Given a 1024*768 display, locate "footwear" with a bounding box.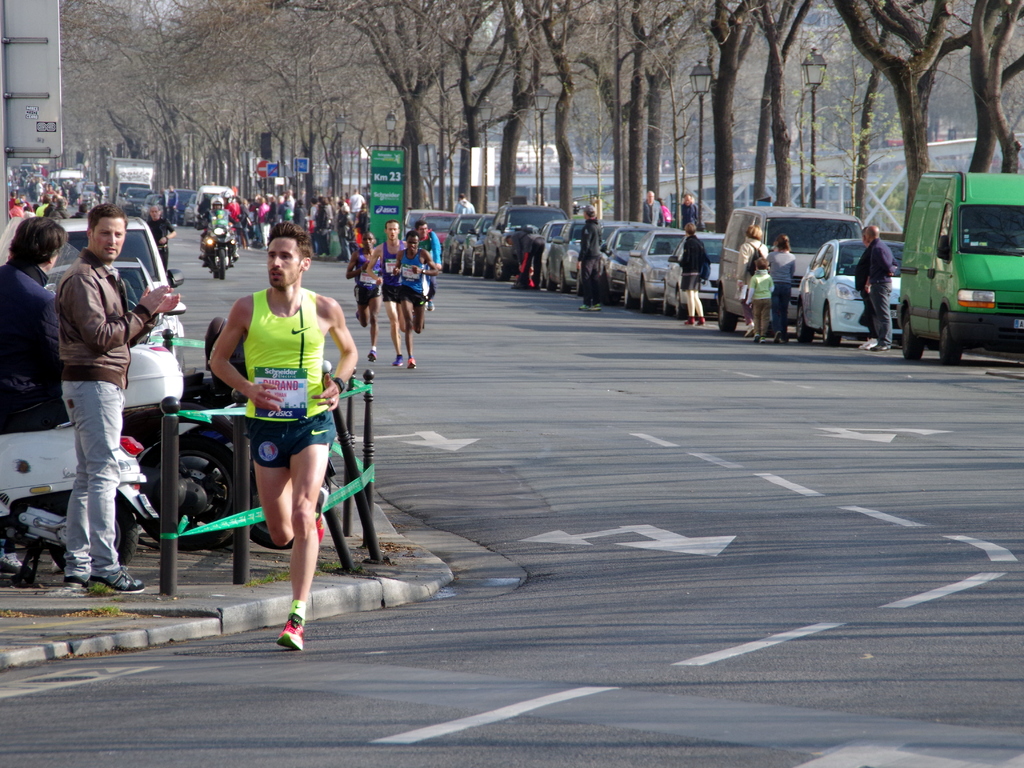
Located: bbox=(581, 301, 590, 310).
